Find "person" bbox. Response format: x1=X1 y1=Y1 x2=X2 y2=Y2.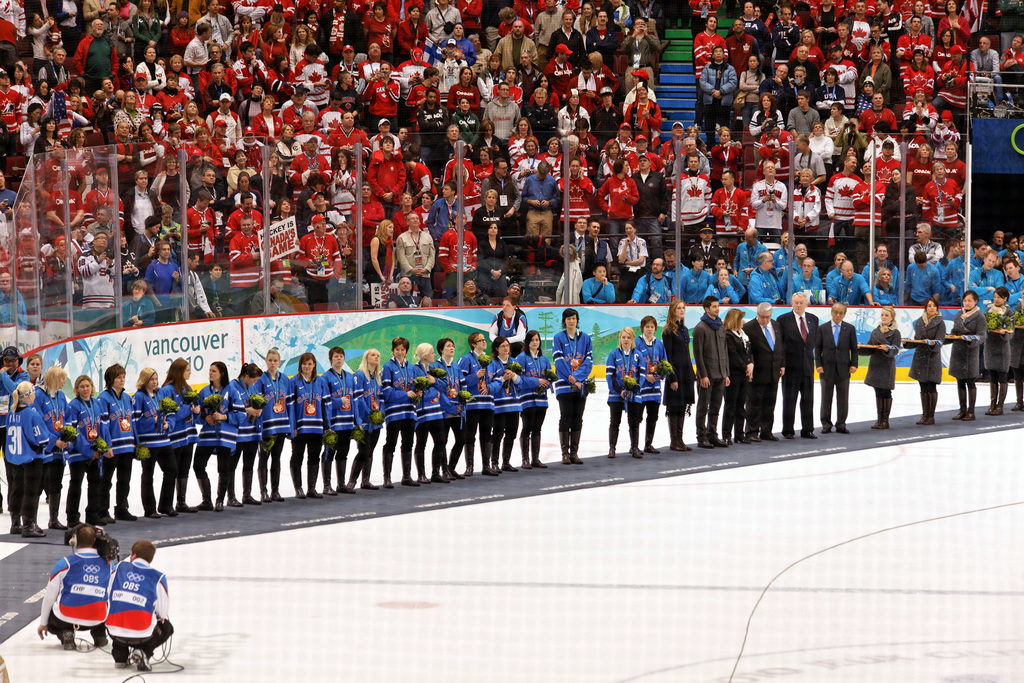
x1=102 y1=539 x2=172 y2=678.
